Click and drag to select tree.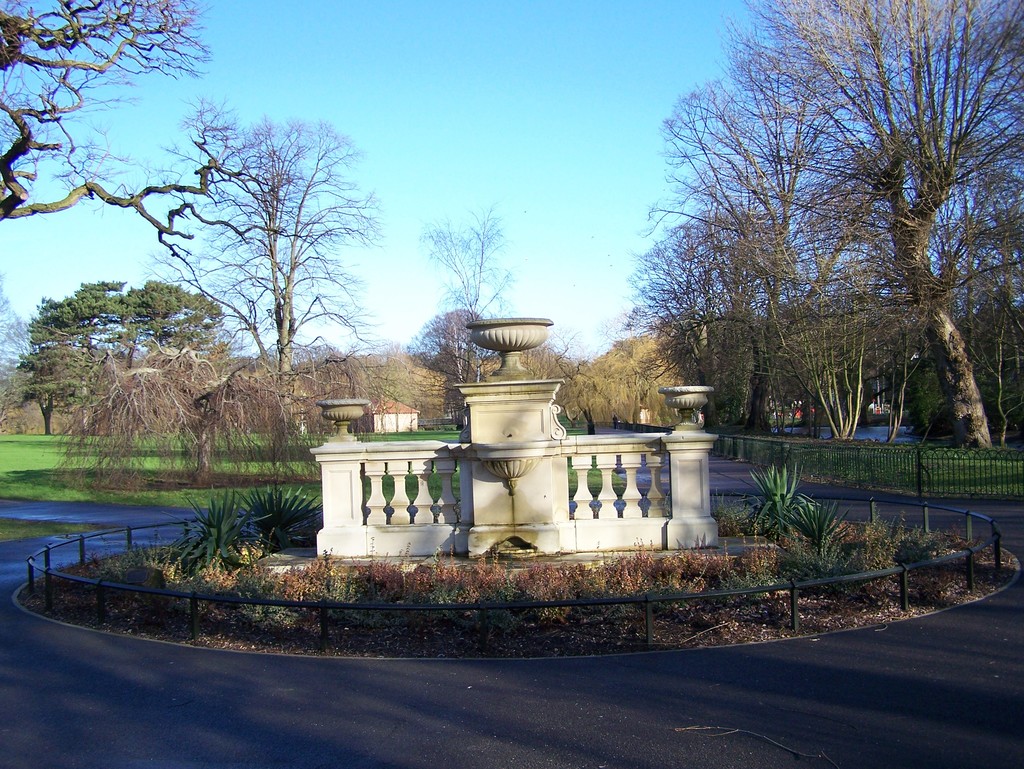
Selection: BBox(0, 0, 259, 250).
